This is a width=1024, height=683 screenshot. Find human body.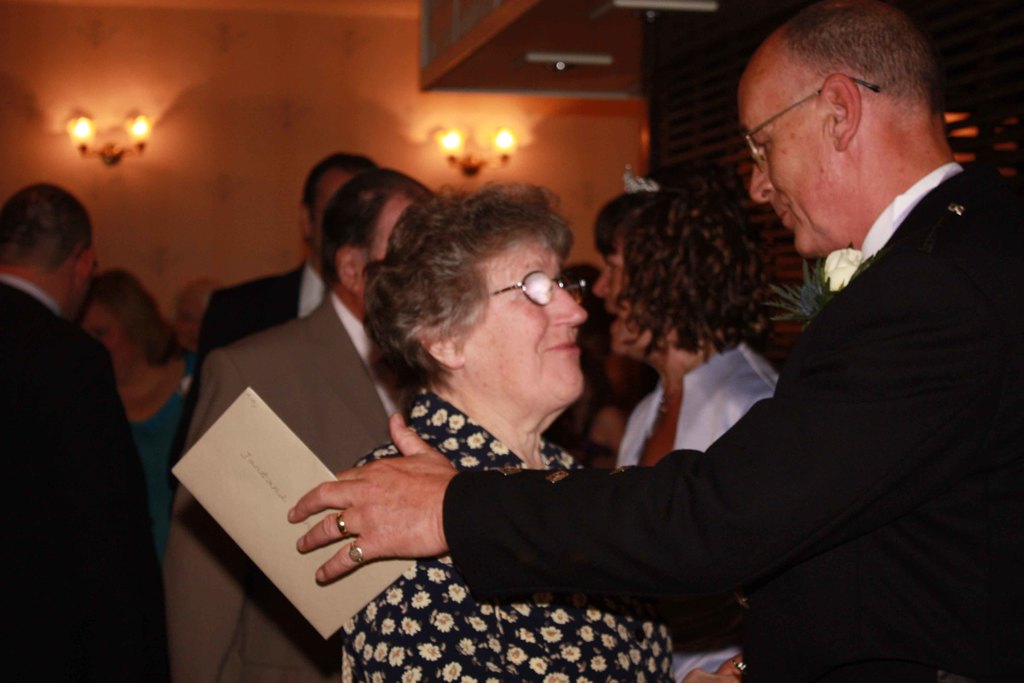
Bounding box: [left=284, top=0, right=1023, bottom=682].
